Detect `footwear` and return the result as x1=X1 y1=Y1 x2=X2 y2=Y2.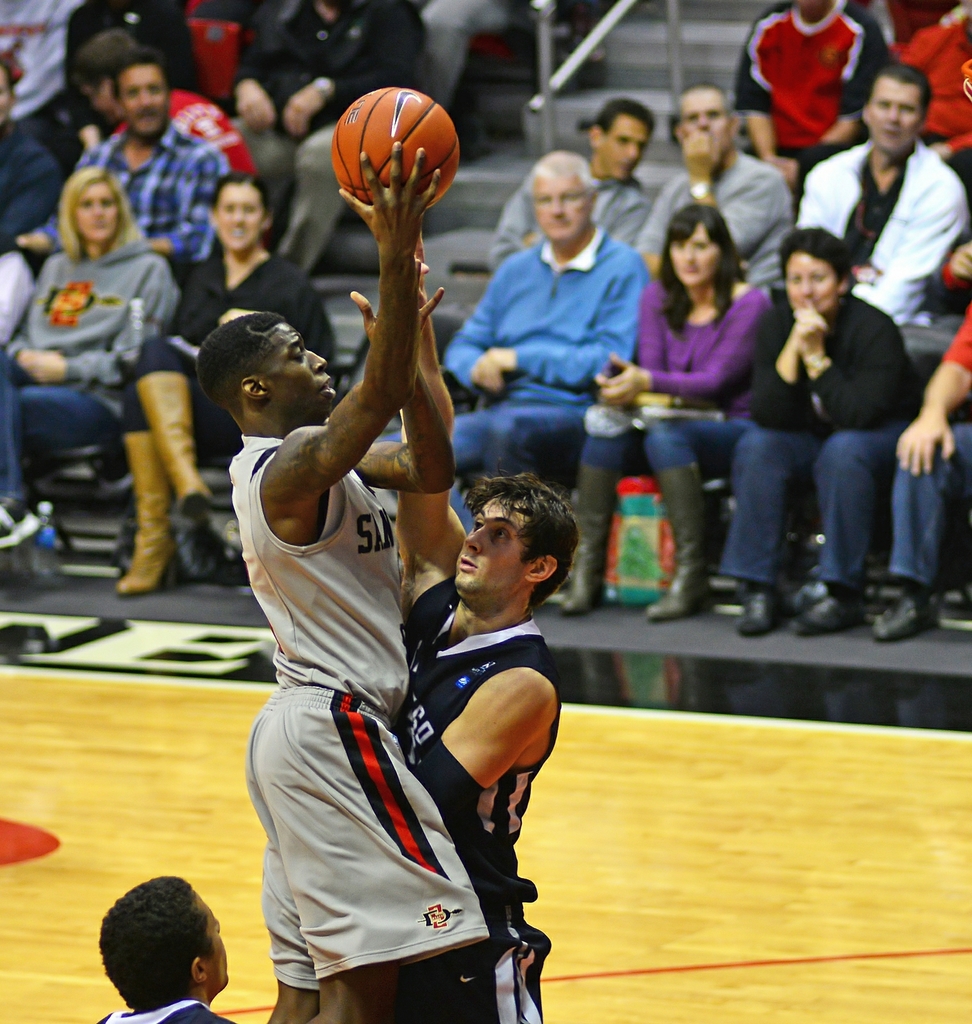
x1=0 y1=494 x2=40 y2=550.
